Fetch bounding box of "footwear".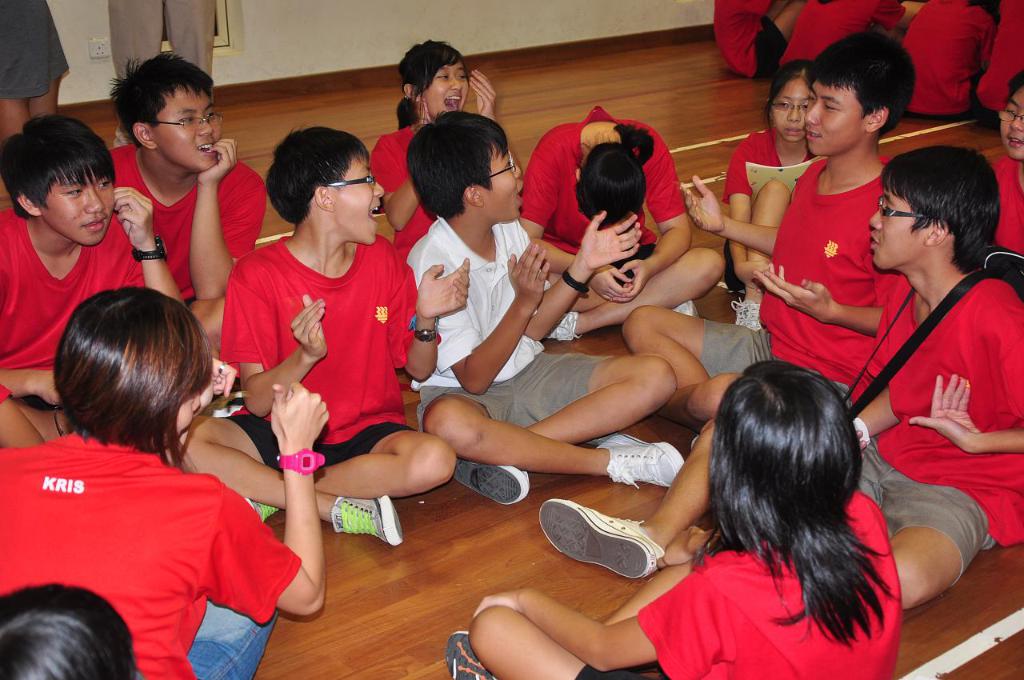
Bbox: Rect(538, 518, 668, 585).
